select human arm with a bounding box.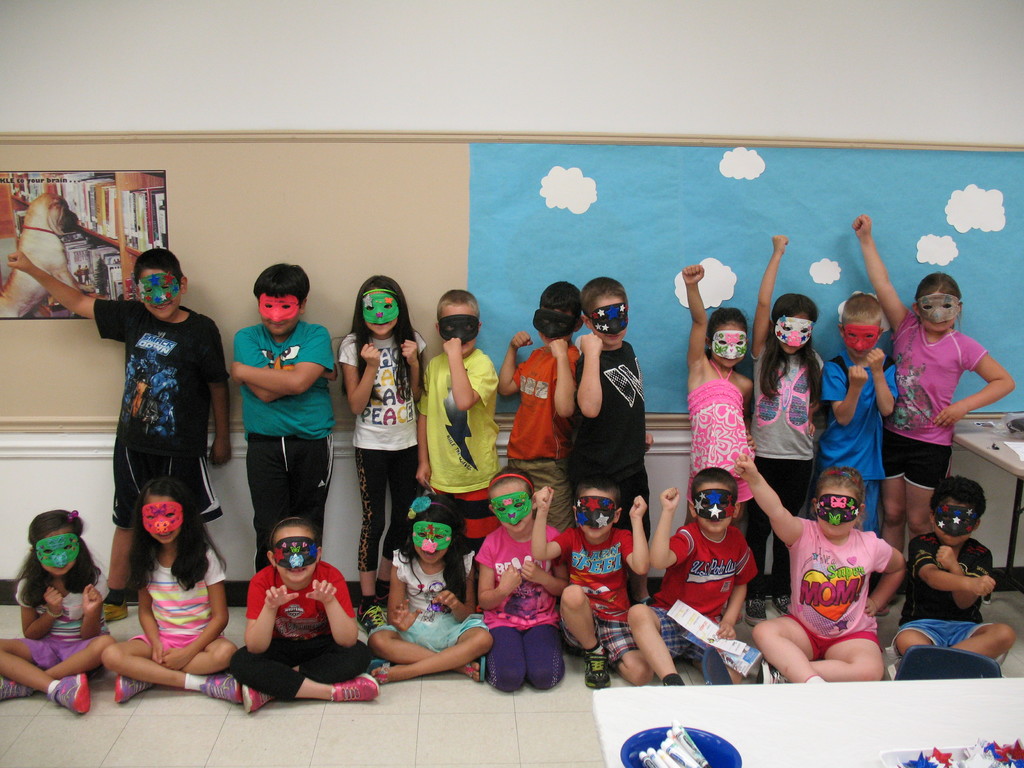
box=[12, 577, 67, 641].
